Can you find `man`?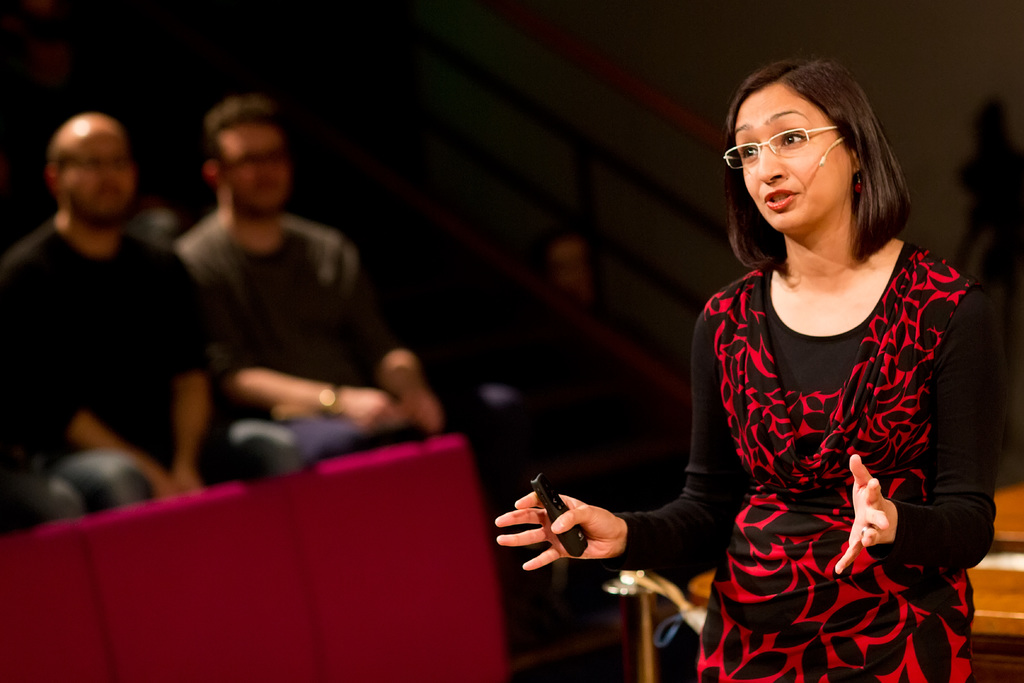
Yes, bounding box: (177,92,436,487).
